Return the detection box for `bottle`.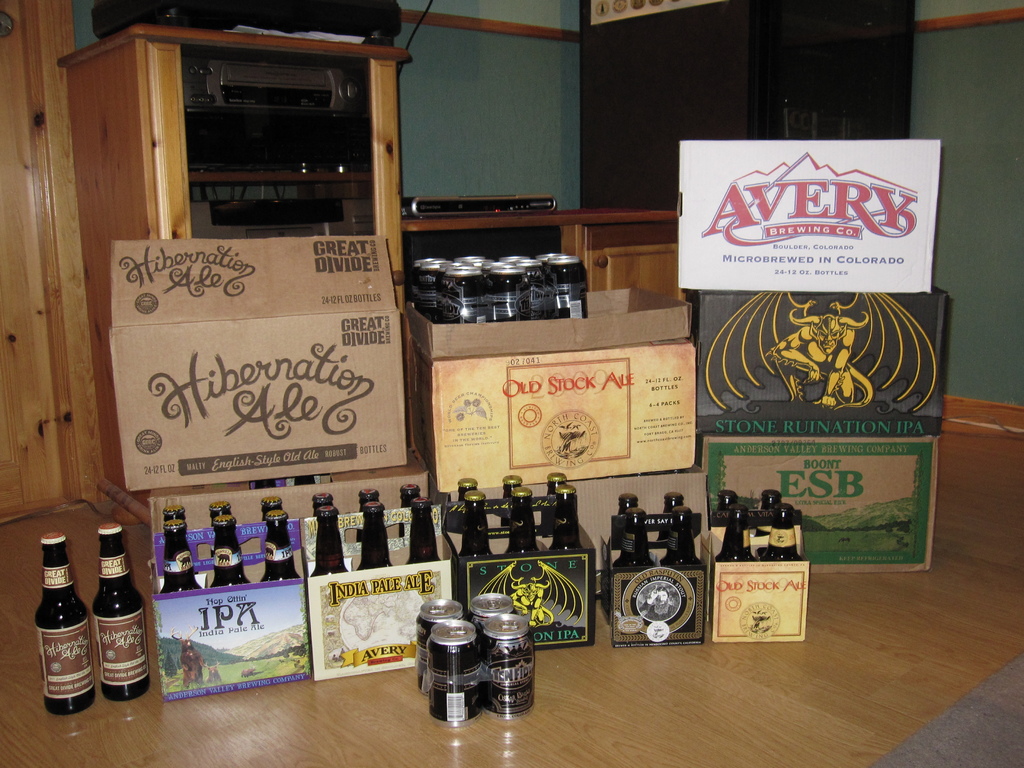
region(754, 488, 781, 536).
